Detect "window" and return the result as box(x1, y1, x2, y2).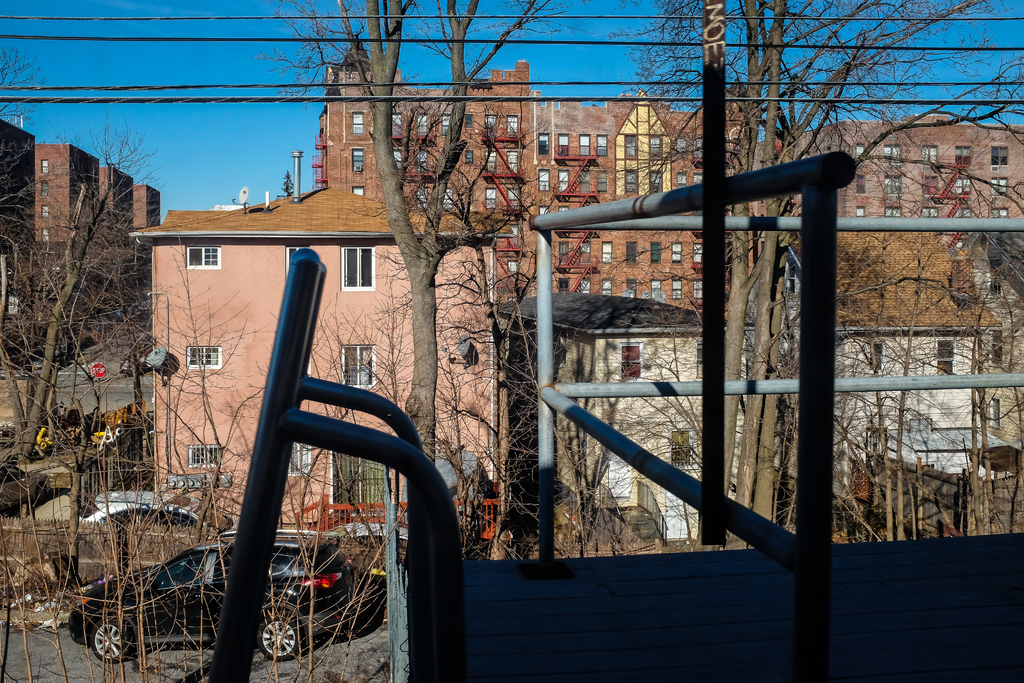
box(579, 131, 593, 157).
